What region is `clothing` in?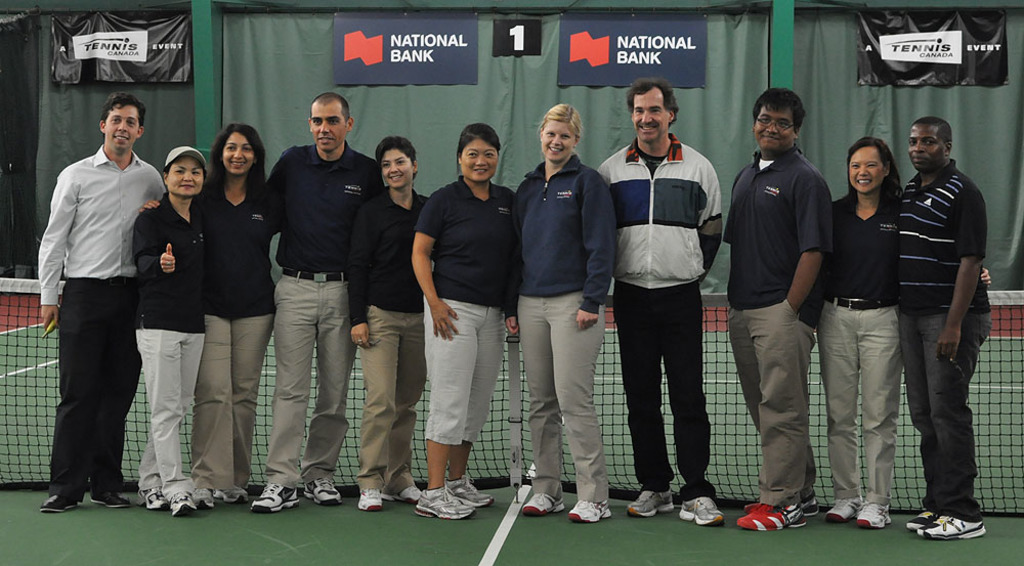
BBox(715, 146, 828, 504).
